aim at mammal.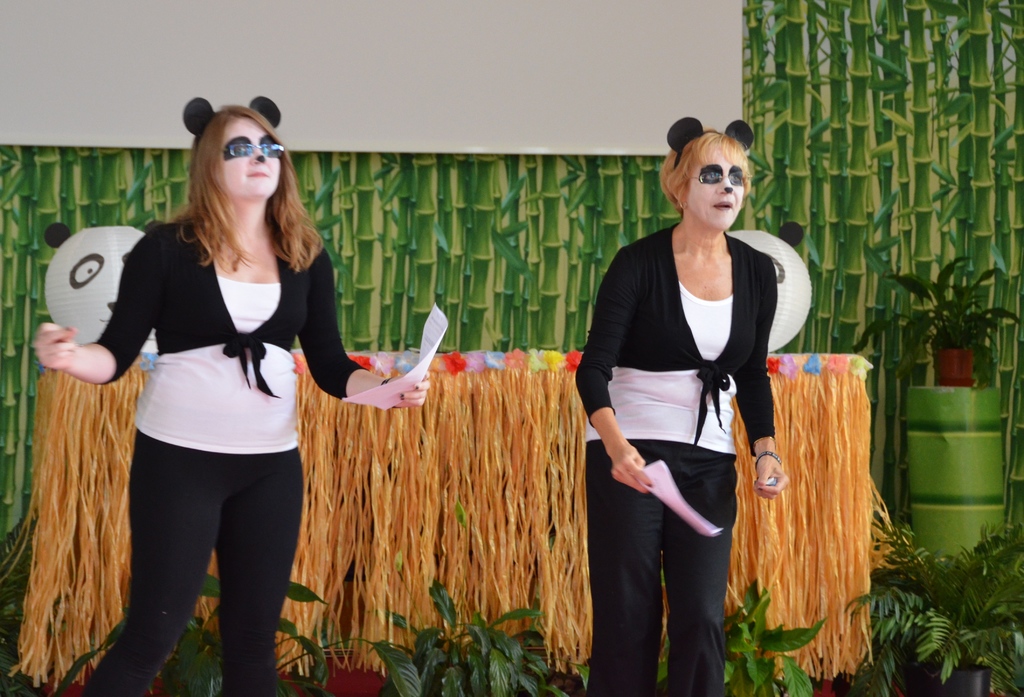
Aimed at 584,143,810,638.
